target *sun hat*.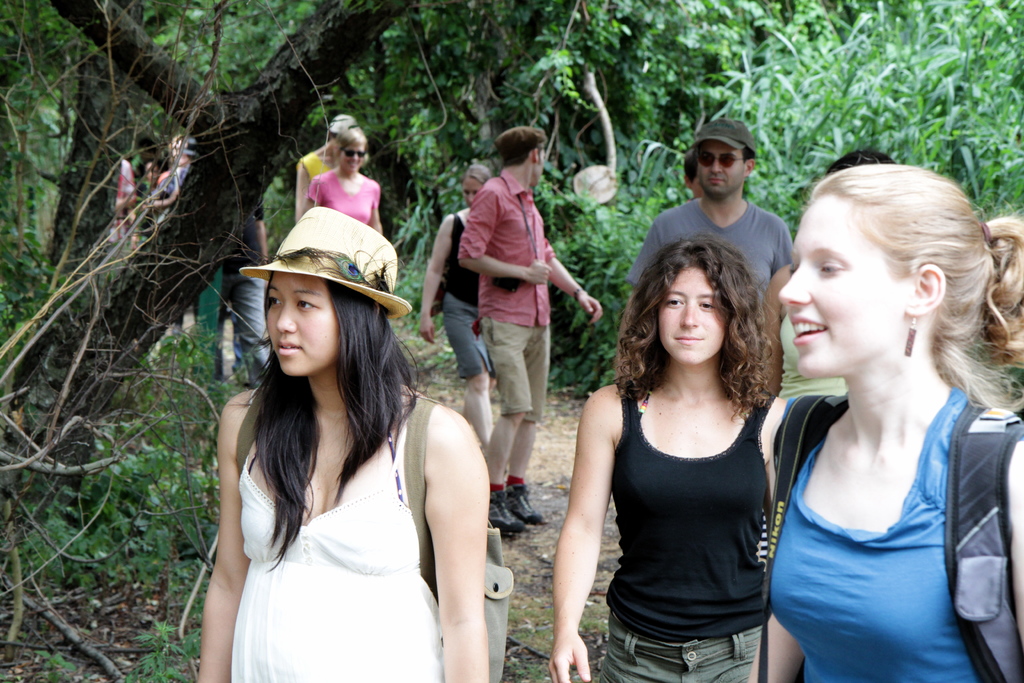
Target region: [236,203,412,325].
